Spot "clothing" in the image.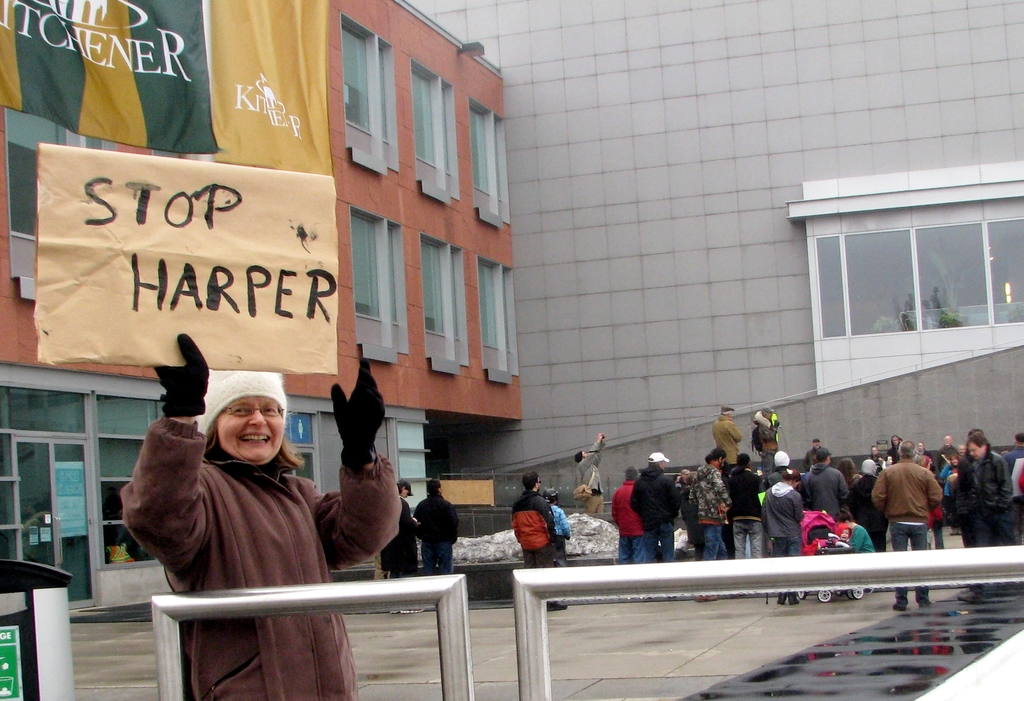
"clothing" found at BBox(627, 450, 681, 565).
